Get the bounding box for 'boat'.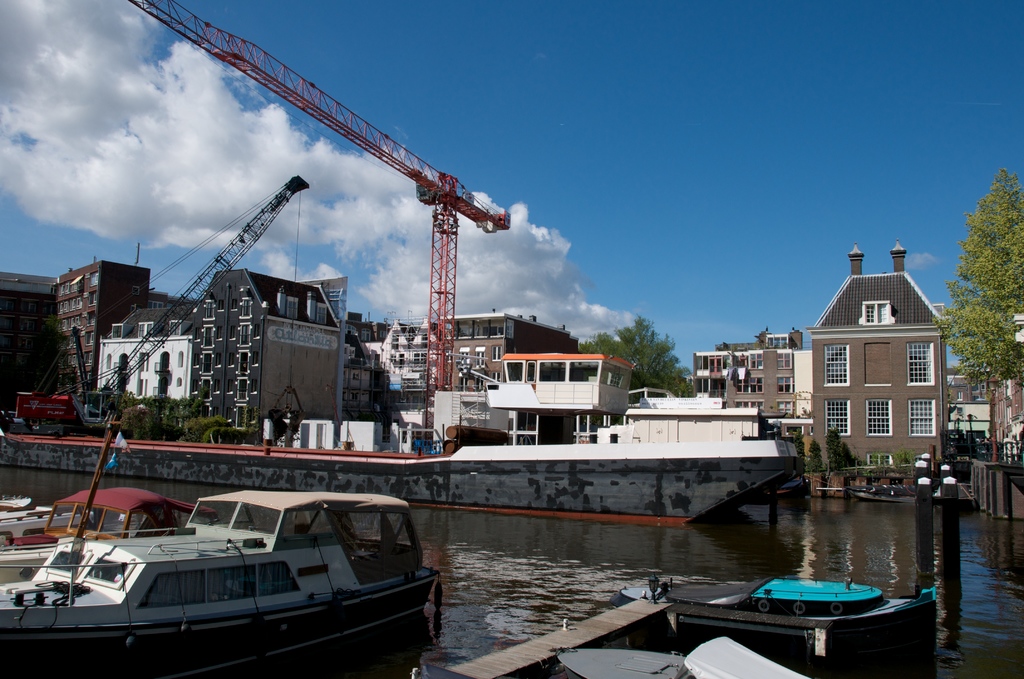
<box>605,571,939,659</box>.
